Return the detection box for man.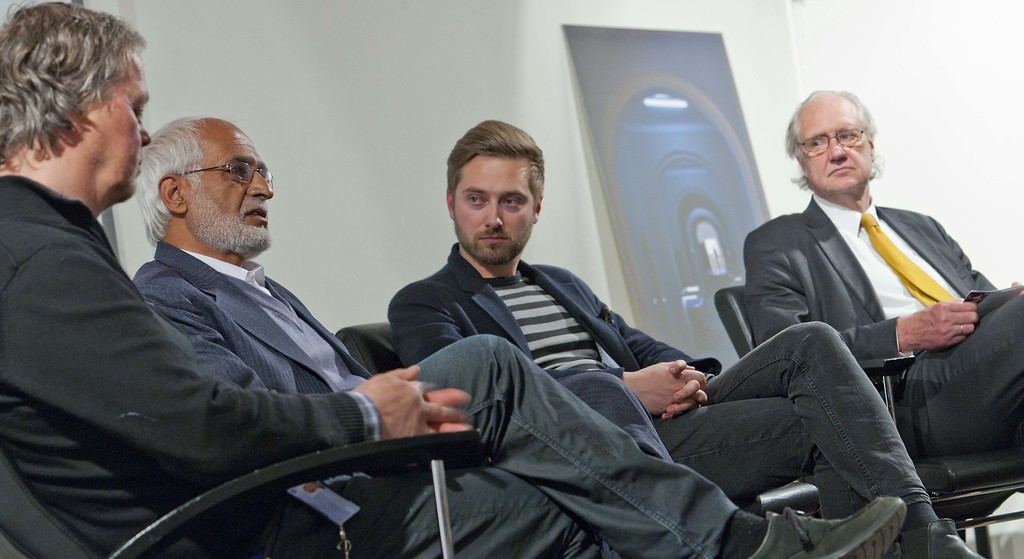
(386, 117, 987, 558).
